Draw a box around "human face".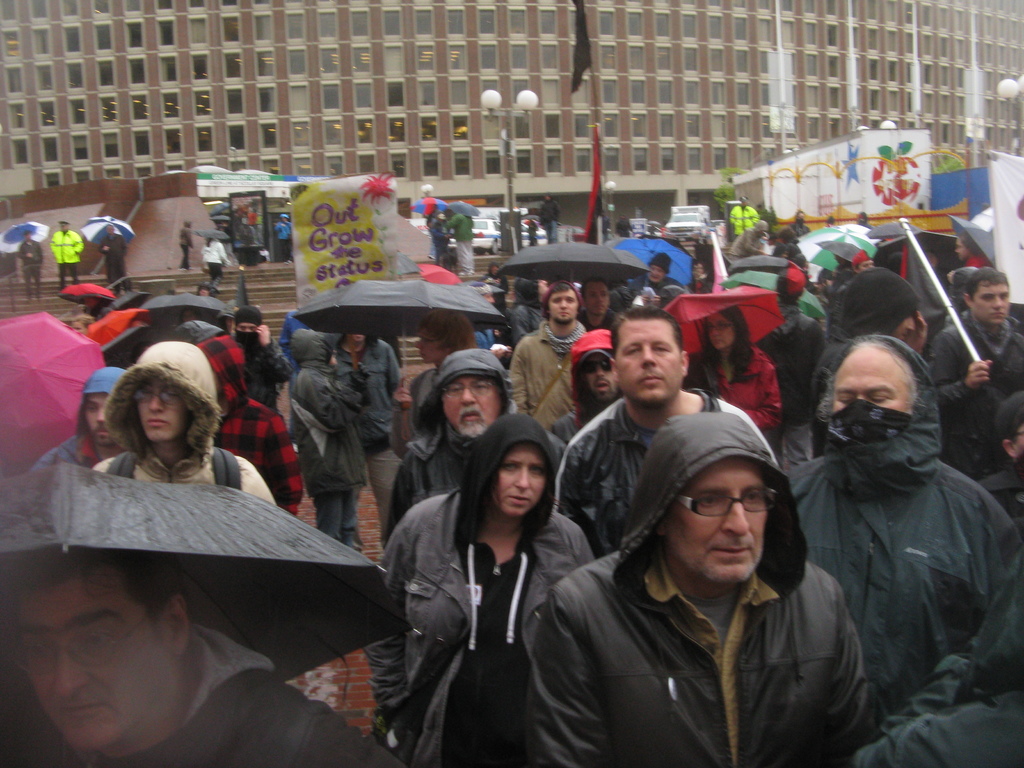
x1=136 y1=377 x2=188 y2=440.
